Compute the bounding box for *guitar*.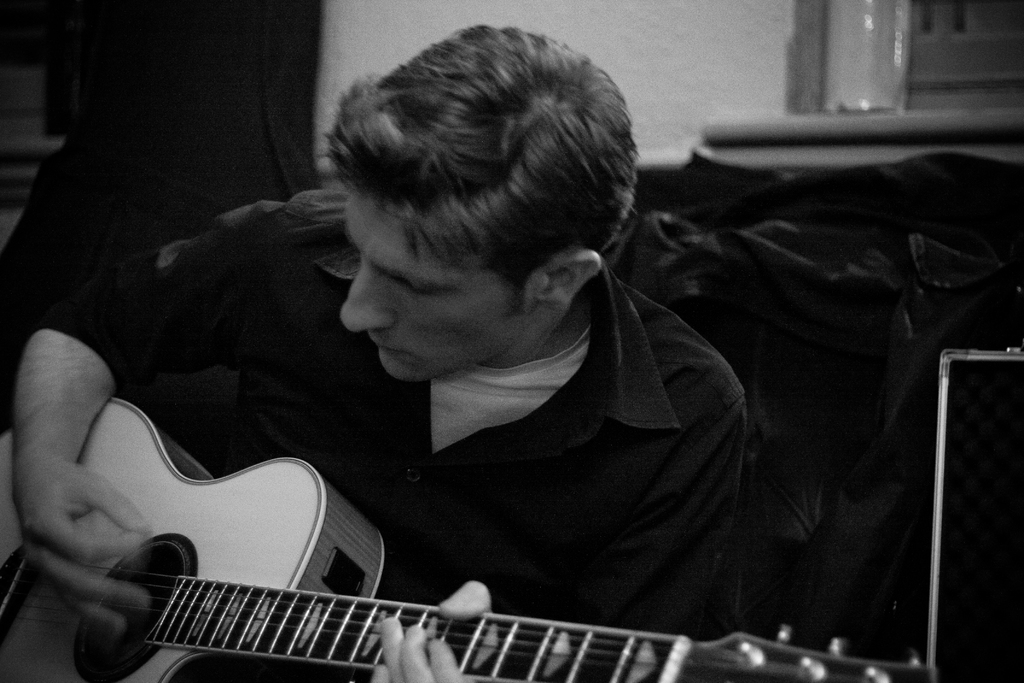
0/397/932/682.
